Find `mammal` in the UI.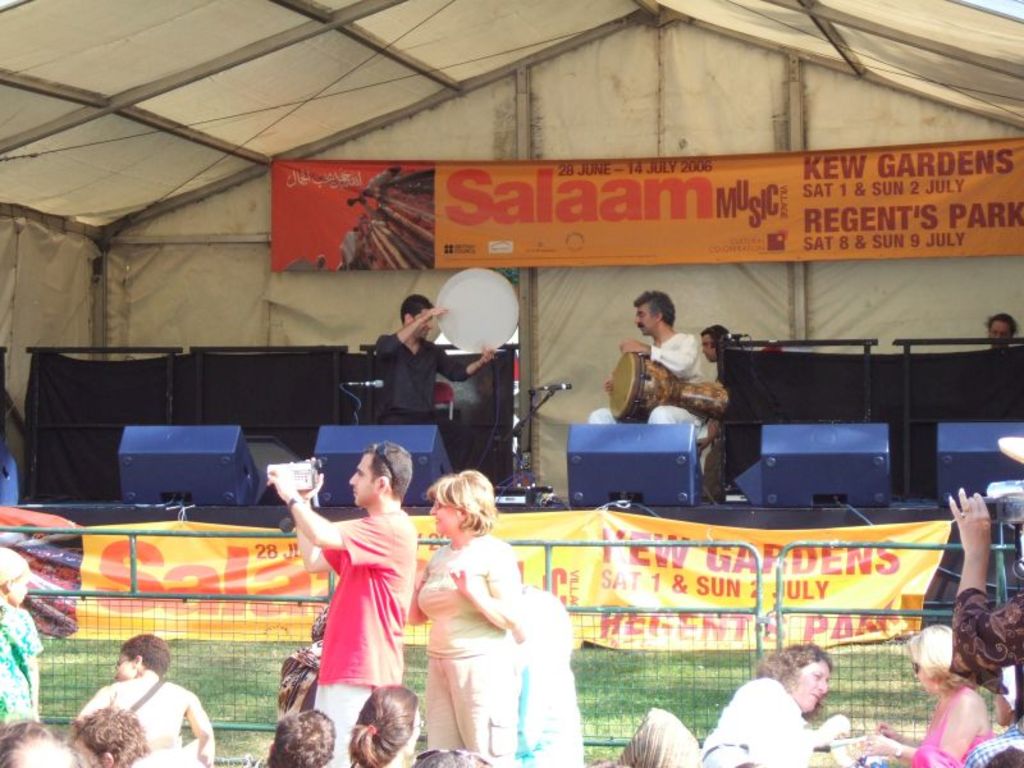
UI element at pyautogui.locateOnScreen(420, 745, 492, 765).
